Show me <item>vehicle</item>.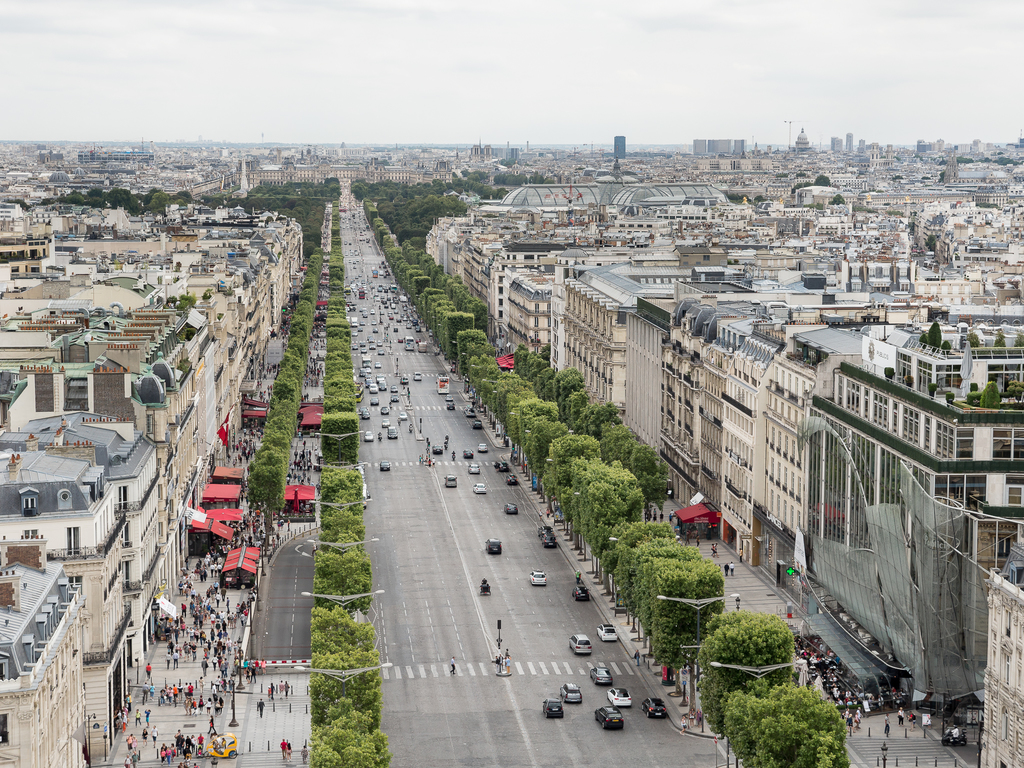
<item>vehicle</item> is here: box=[378, 404, 390, 419].
